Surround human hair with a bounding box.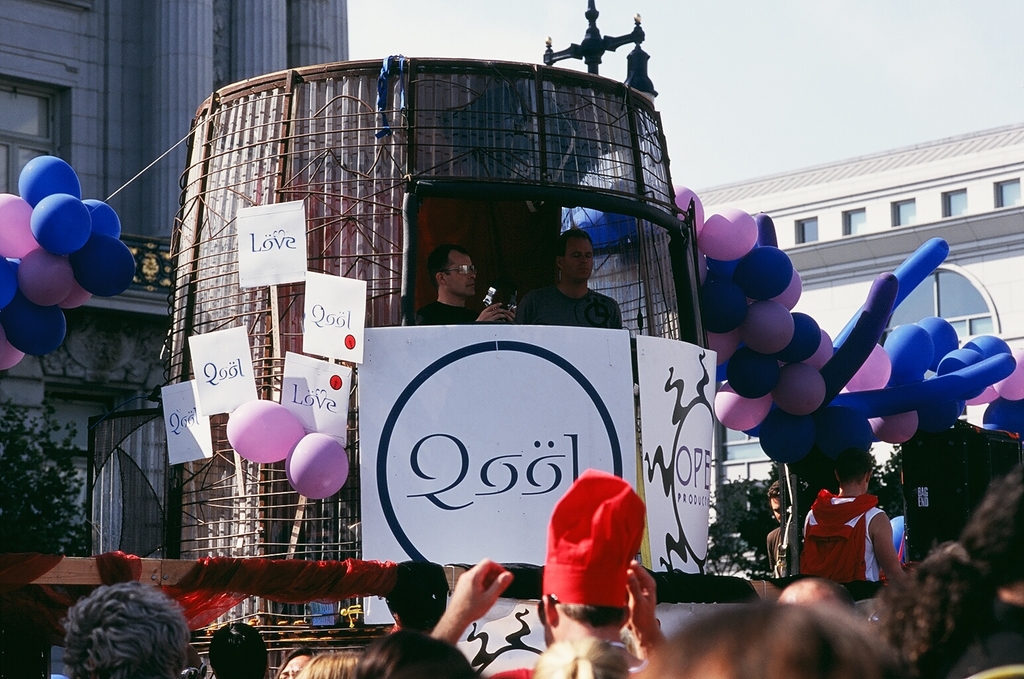
pyautogui.locateOnScreen(58, 582, 184, 678).
